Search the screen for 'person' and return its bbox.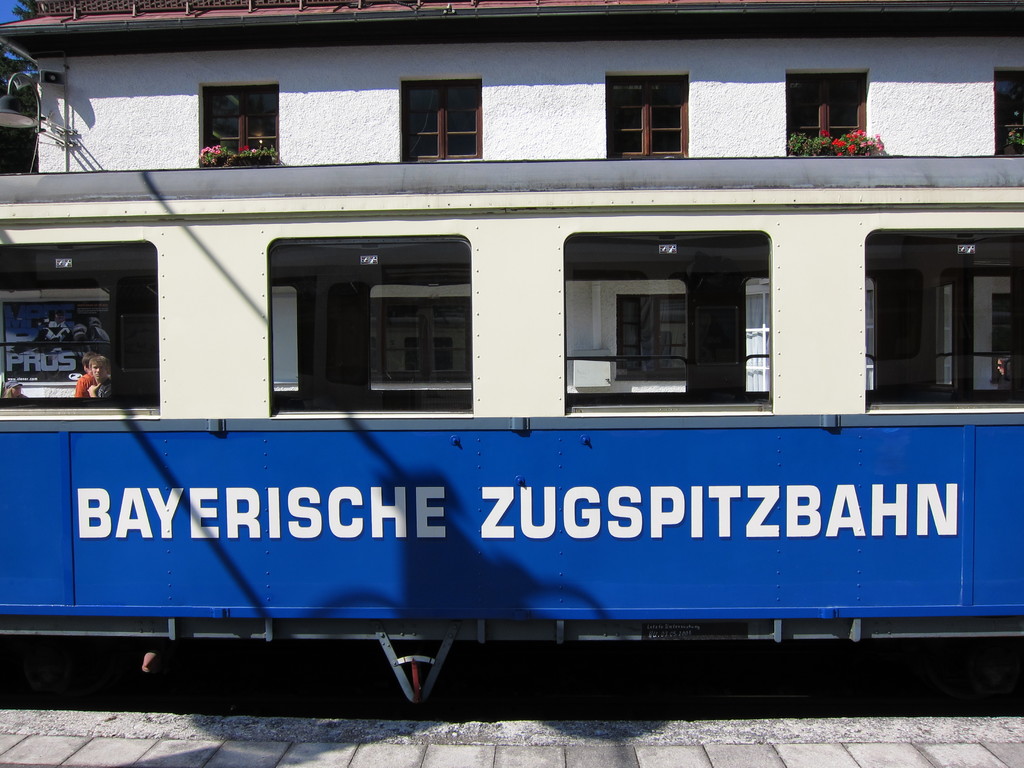
Found: <bbox>75, 348, 104, 399</bbox>.
